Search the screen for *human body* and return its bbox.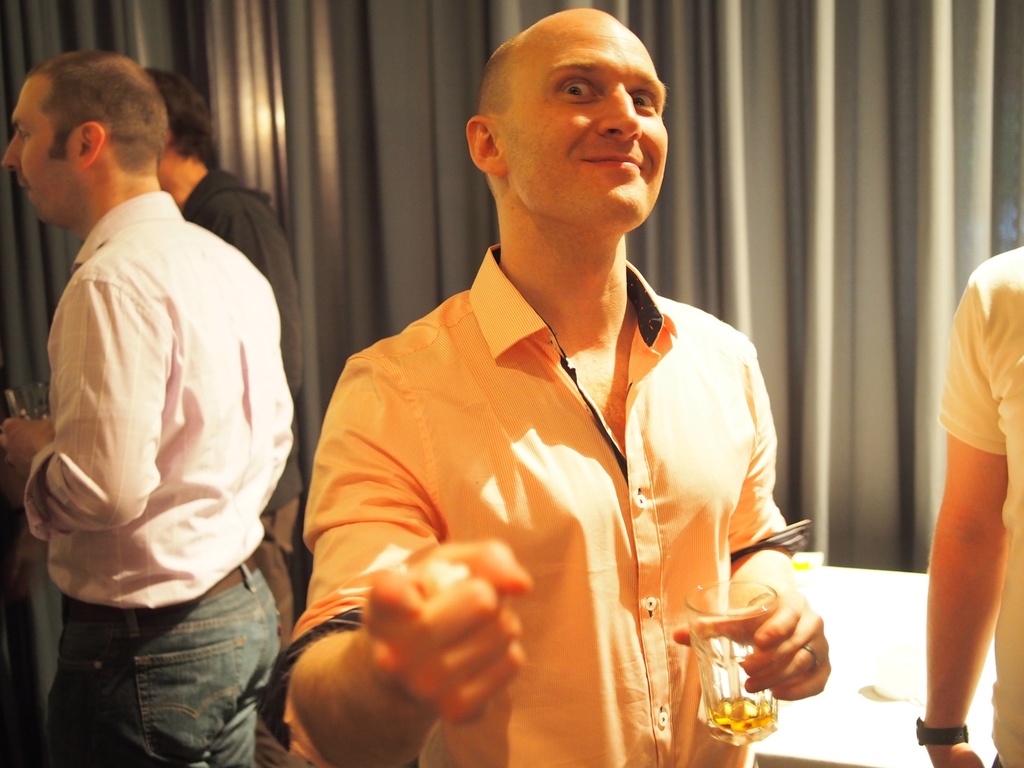
Found: (0, 48, 284, 767).
